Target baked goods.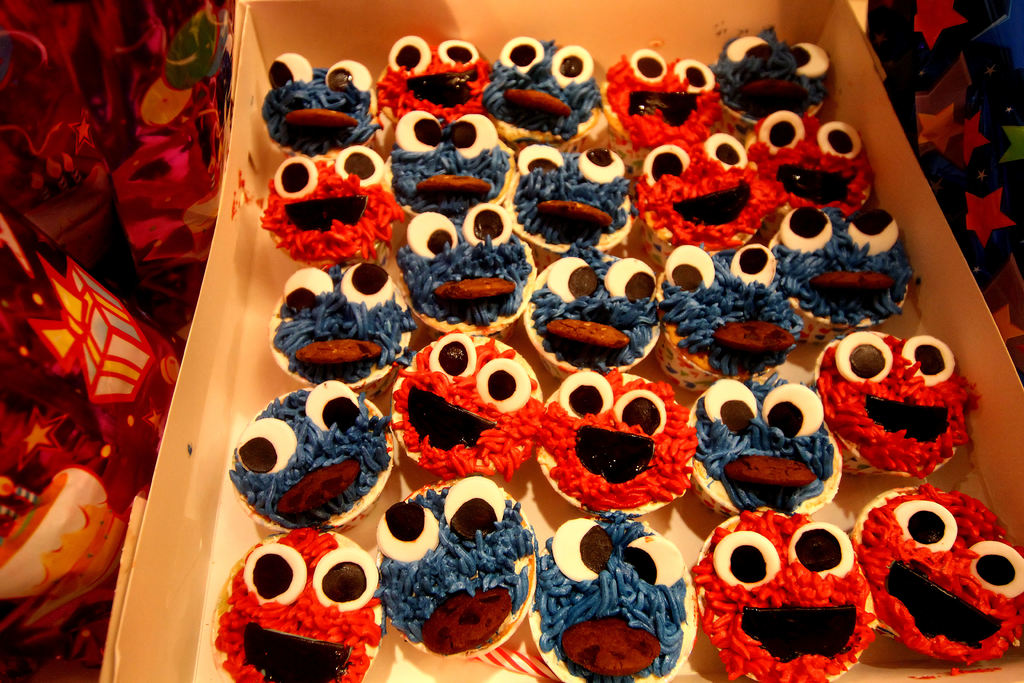
Target region: (left=375, top=37, right=489, bottom=128).
